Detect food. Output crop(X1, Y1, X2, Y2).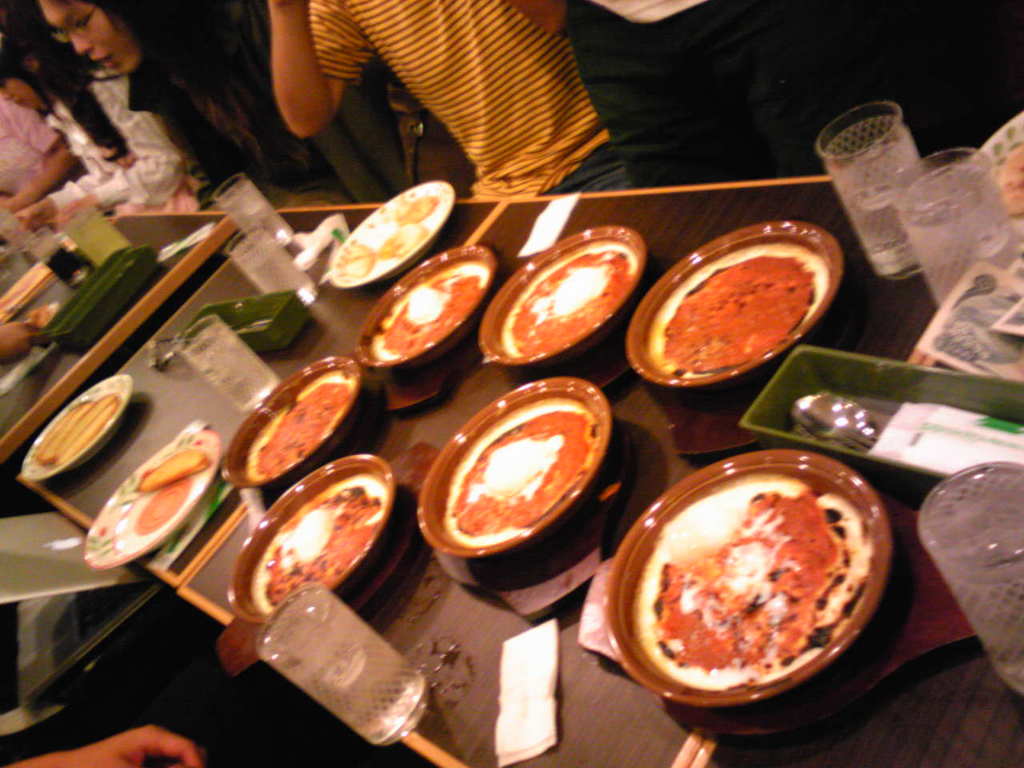
crop(435, 408, 599, 550).
